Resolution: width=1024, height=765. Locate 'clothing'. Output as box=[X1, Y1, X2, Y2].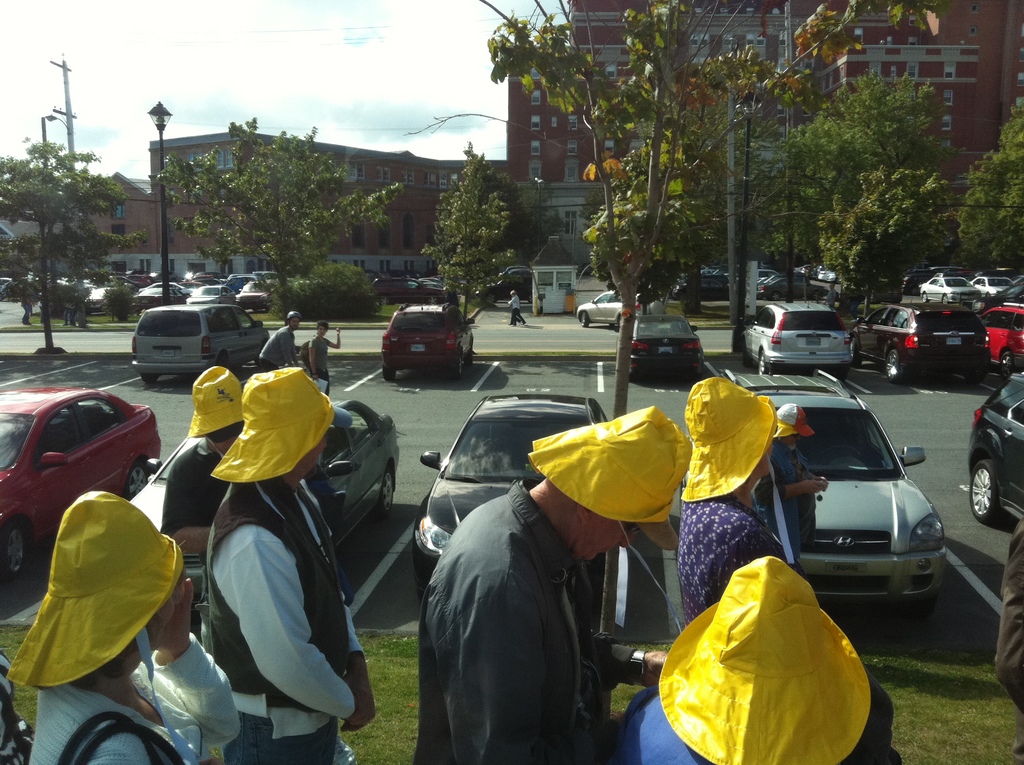
box=[765, 441, 820, 549].
